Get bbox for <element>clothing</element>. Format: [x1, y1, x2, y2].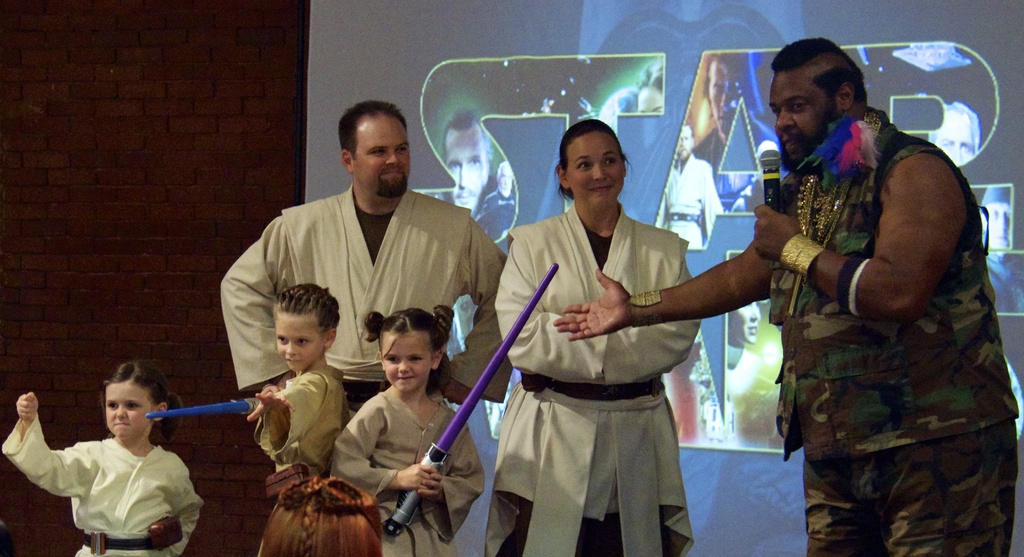
[769, 101, 1016, 556].
